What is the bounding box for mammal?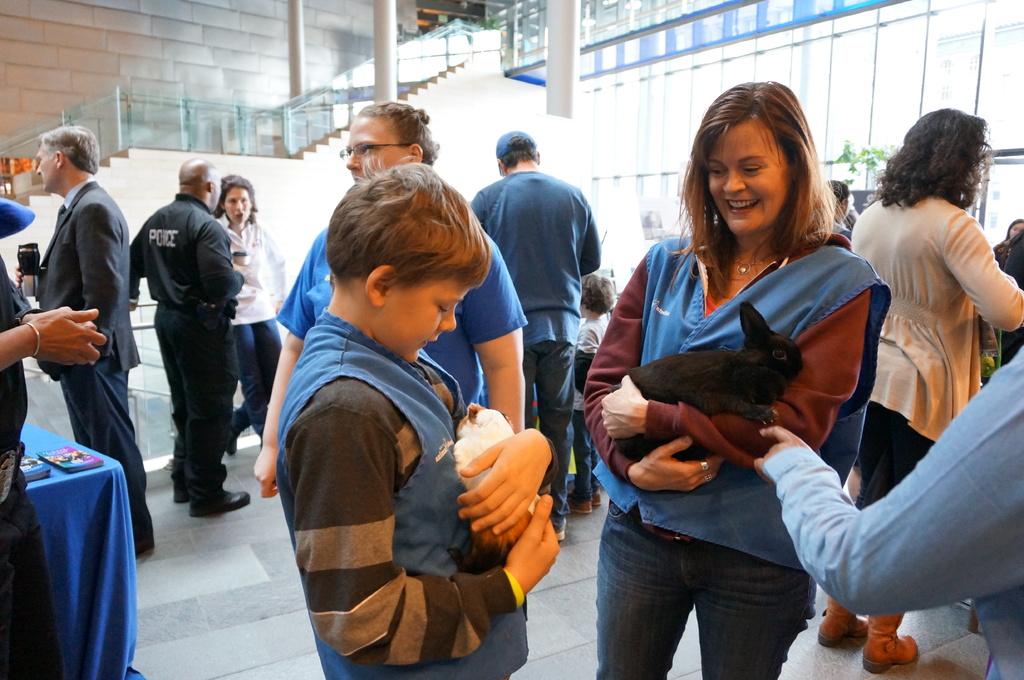
region(575, 272, 618, 517).
